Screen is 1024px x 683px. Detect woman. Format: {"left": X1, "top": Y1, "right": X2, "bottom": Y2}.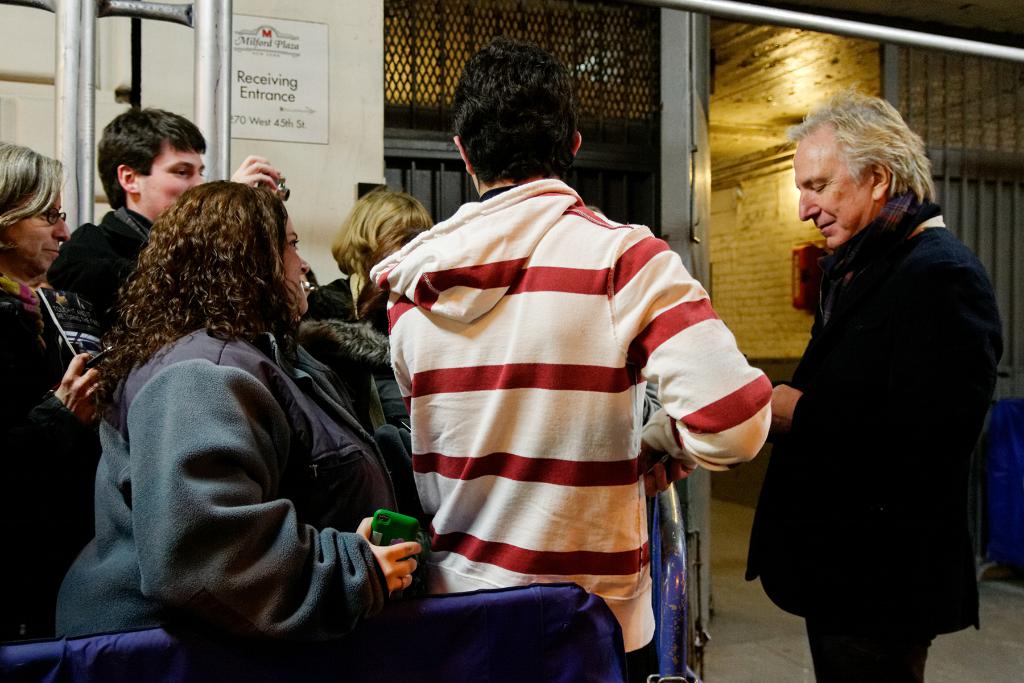
{"left": 289, "top": 185, "right": 431, "bottom": 327}.
